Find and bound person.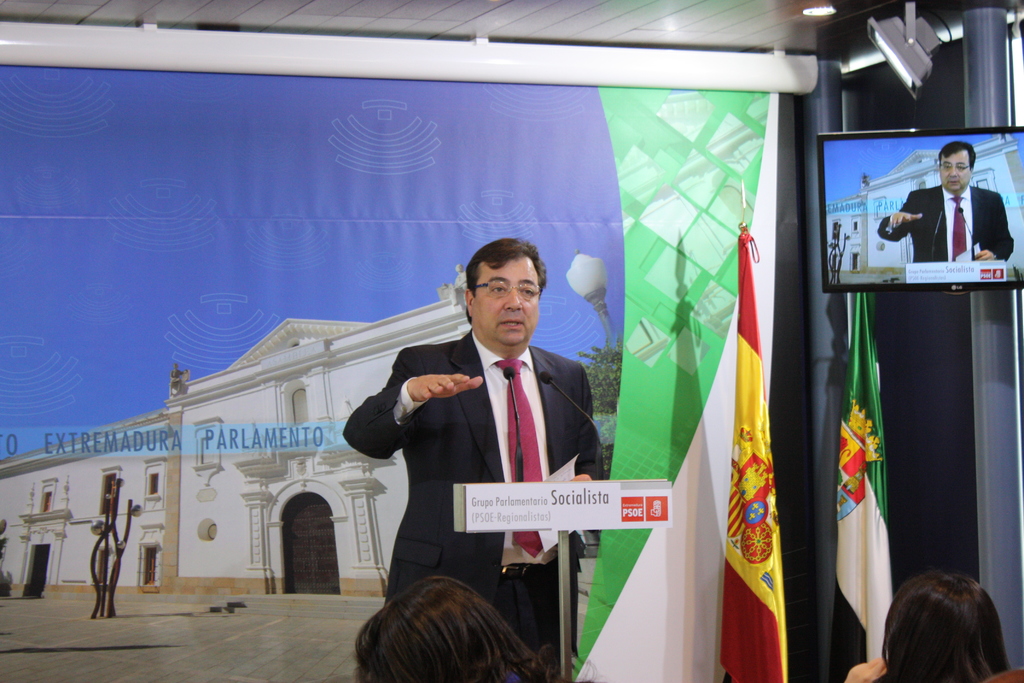
Bound: l=845, t=570, r=1023, b=682.
